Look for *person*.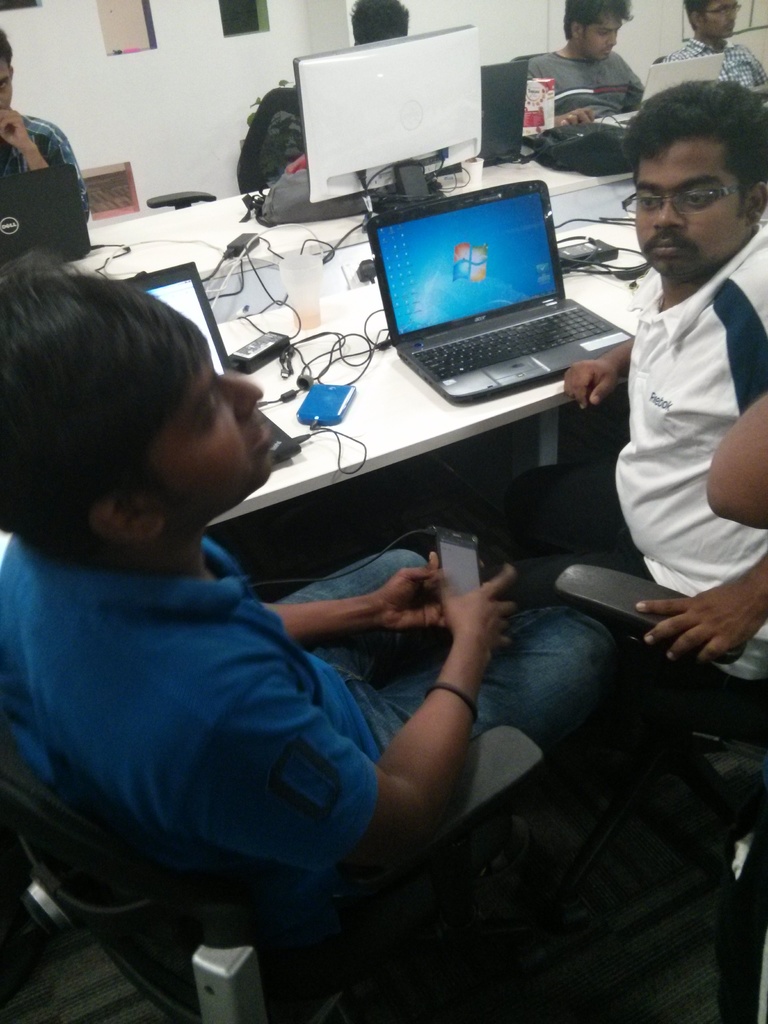
Found: Rect(490, 73, 767, 923).
